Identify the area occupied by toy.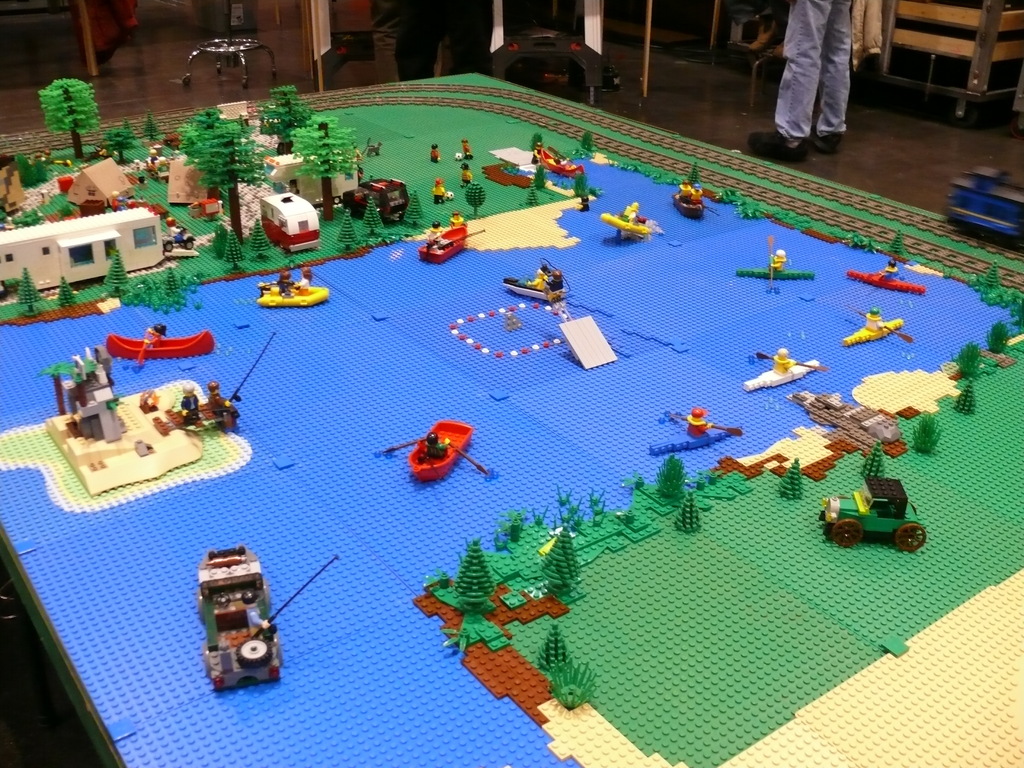
Area: crop(193, 543, 291, 689).
